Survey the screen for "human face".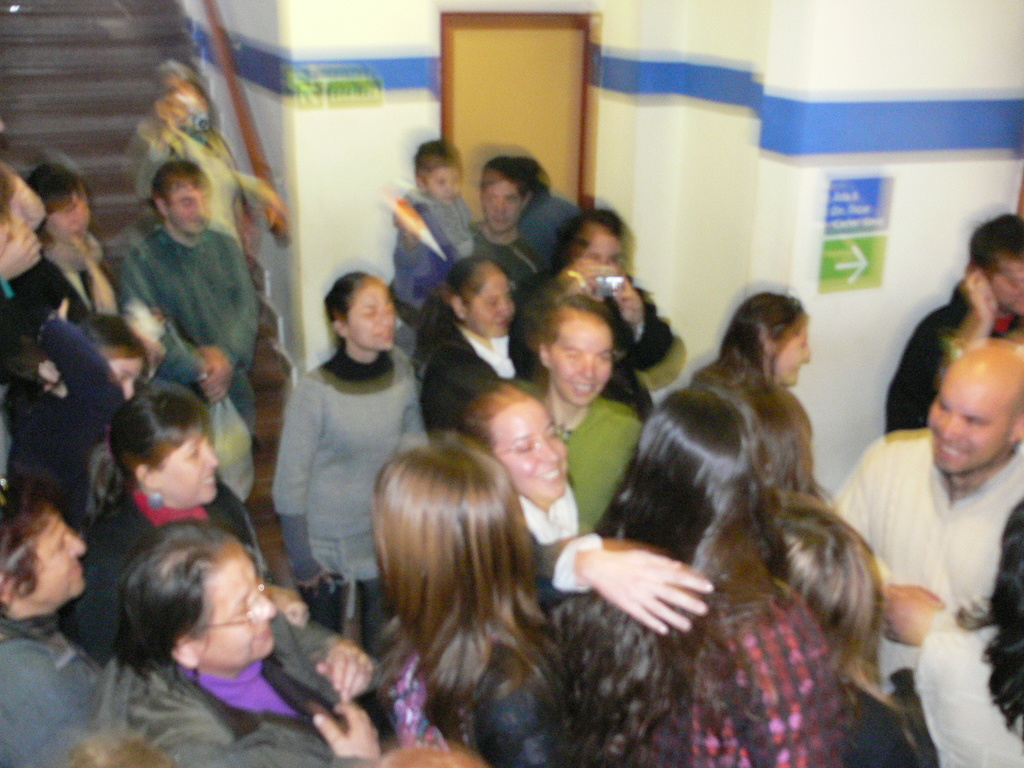
Survey found: [29, 514, 86, 597].
